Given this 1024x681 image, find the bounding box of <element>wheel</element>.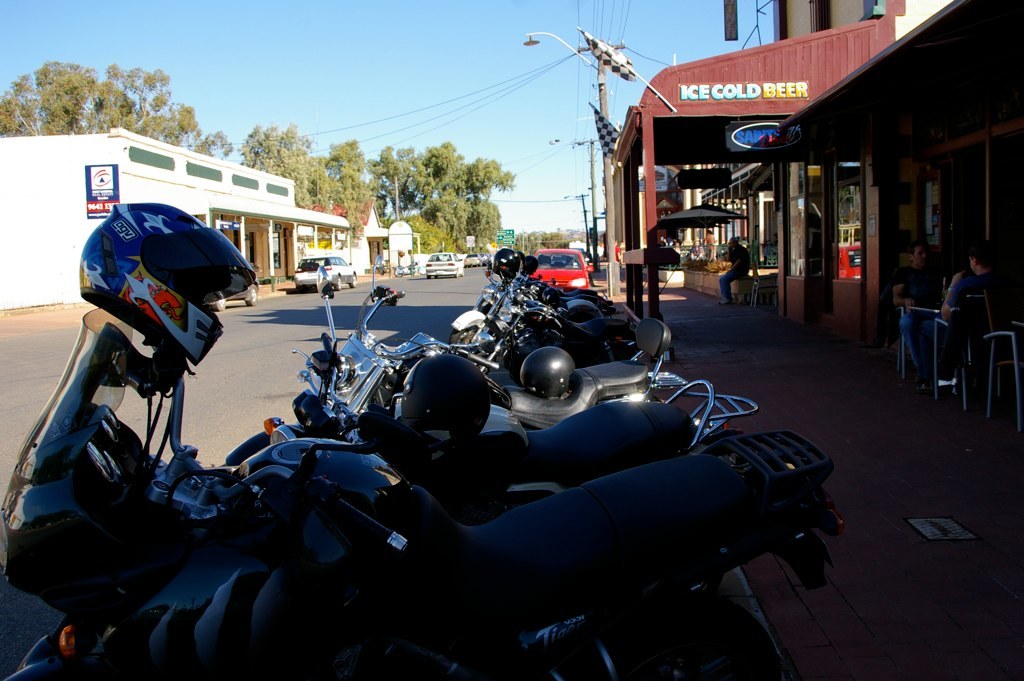
crop(246, 285, 258, 307).
